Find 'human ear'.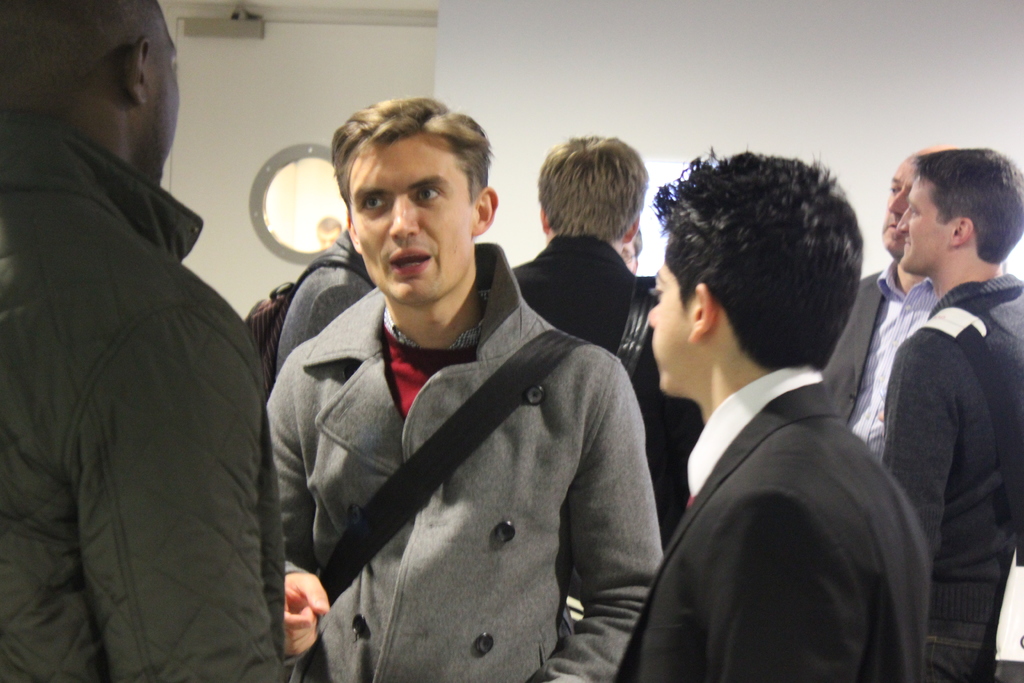
bbox=[348, 214, 363, 252].
